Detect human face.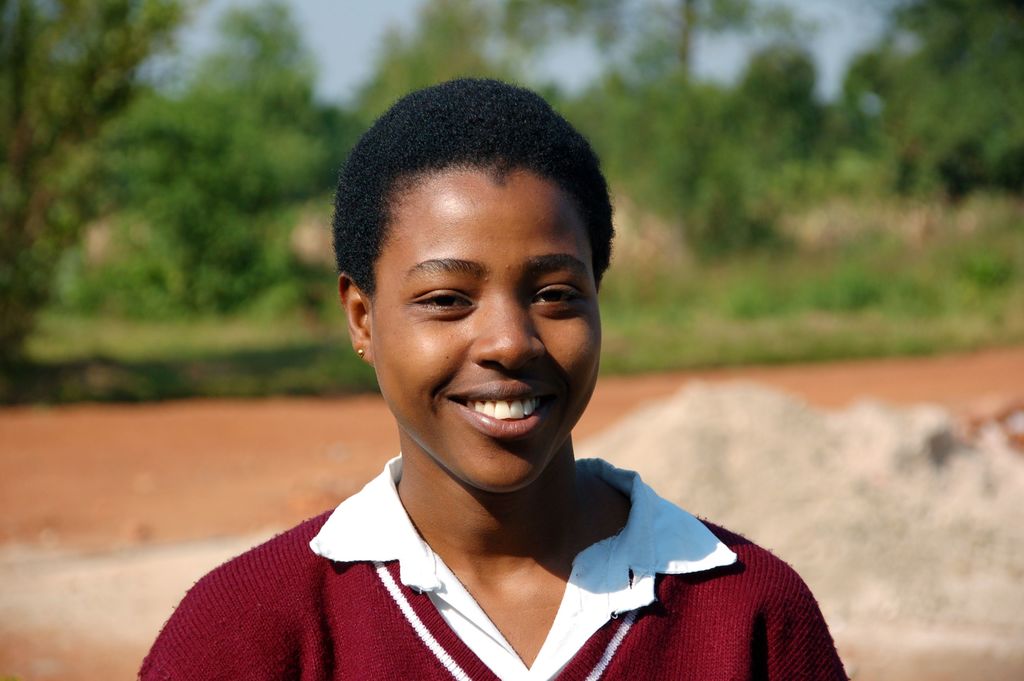
Detected at (370, 170, 602, 492).
